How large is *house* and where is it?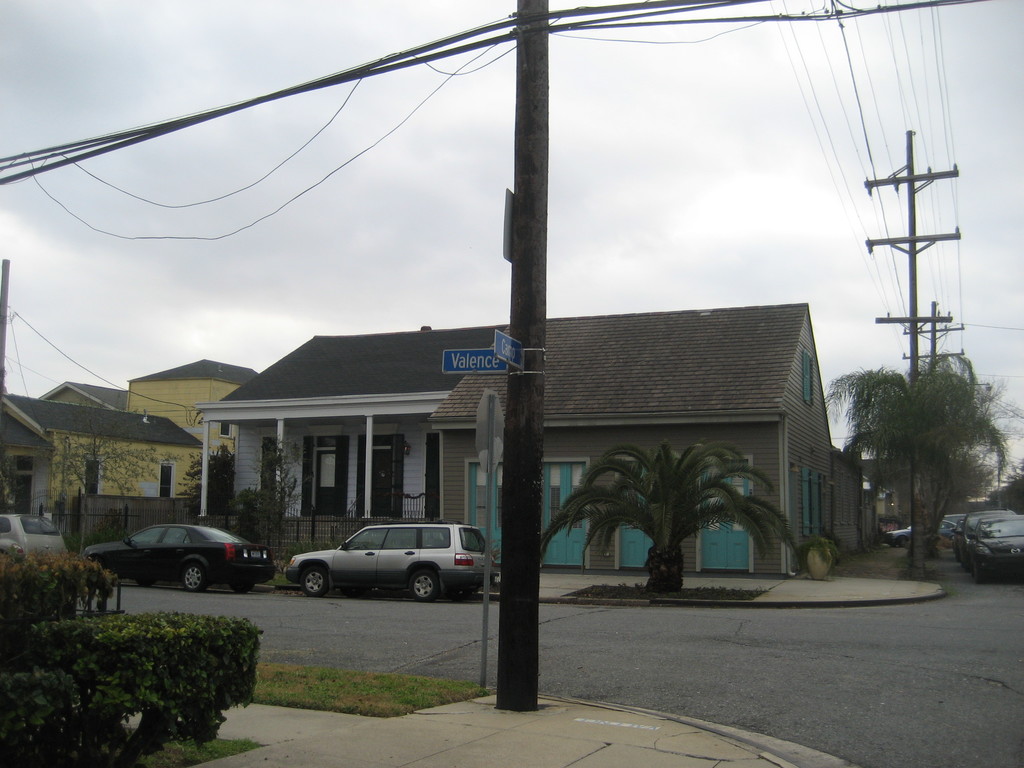
Bounding box: select_region(179, 280, 866, 591).
